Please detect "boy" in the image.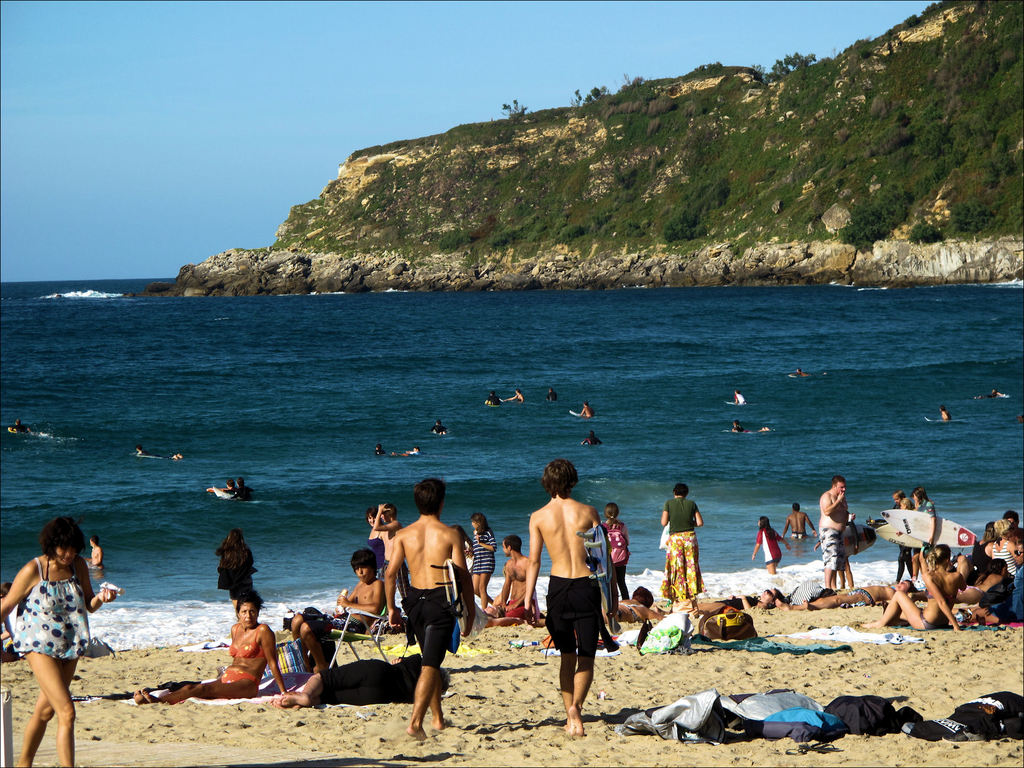
522,458,619,733.
